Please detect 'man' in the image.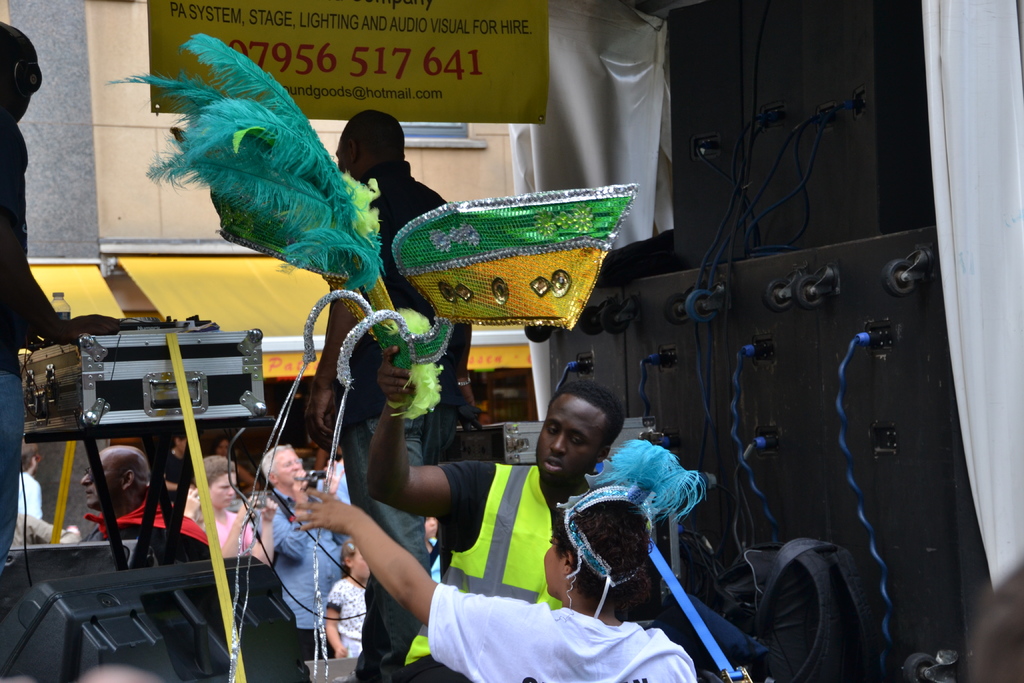
[left=81, top=445, right=211, bottom=567].
